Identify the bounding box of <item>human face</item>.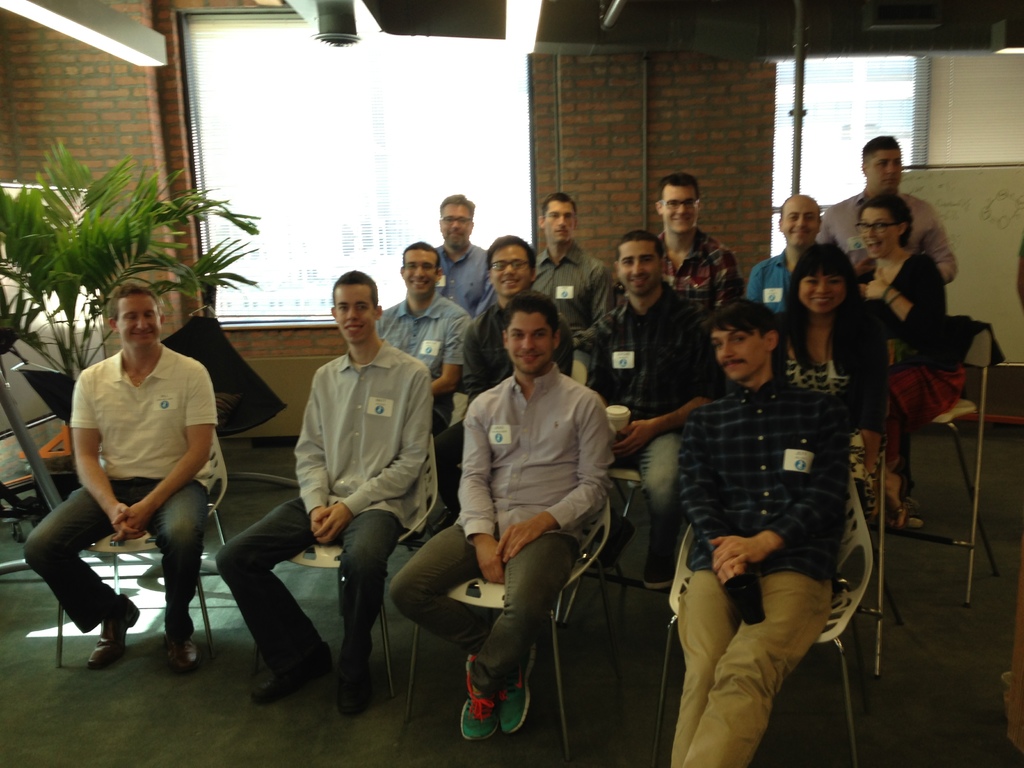
{"left": 502, "top": 311, "right": 555, "bottom": 383}.
